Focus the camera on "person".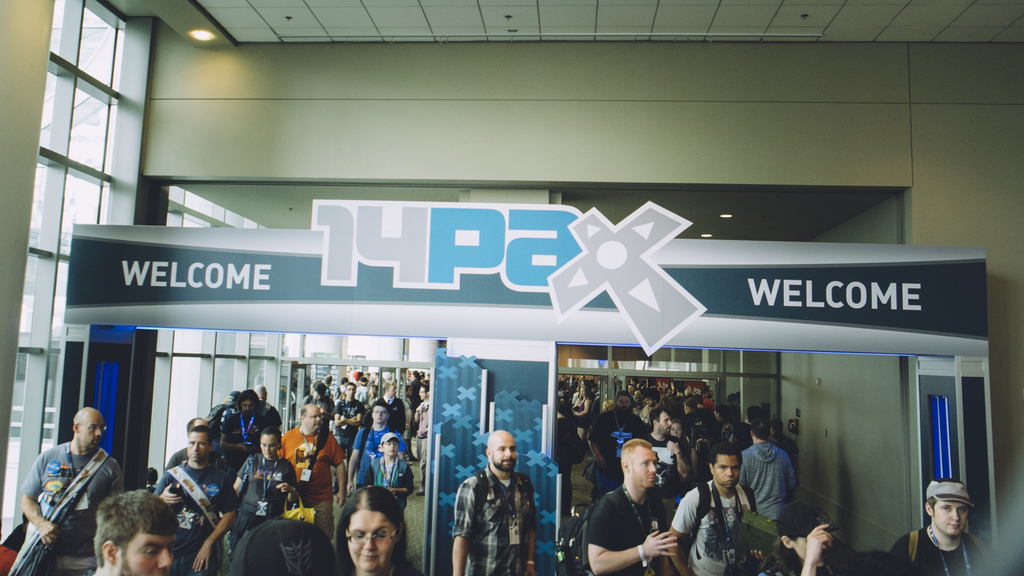
Focus region: (left=753, top=502, right=840, bottom=575).
